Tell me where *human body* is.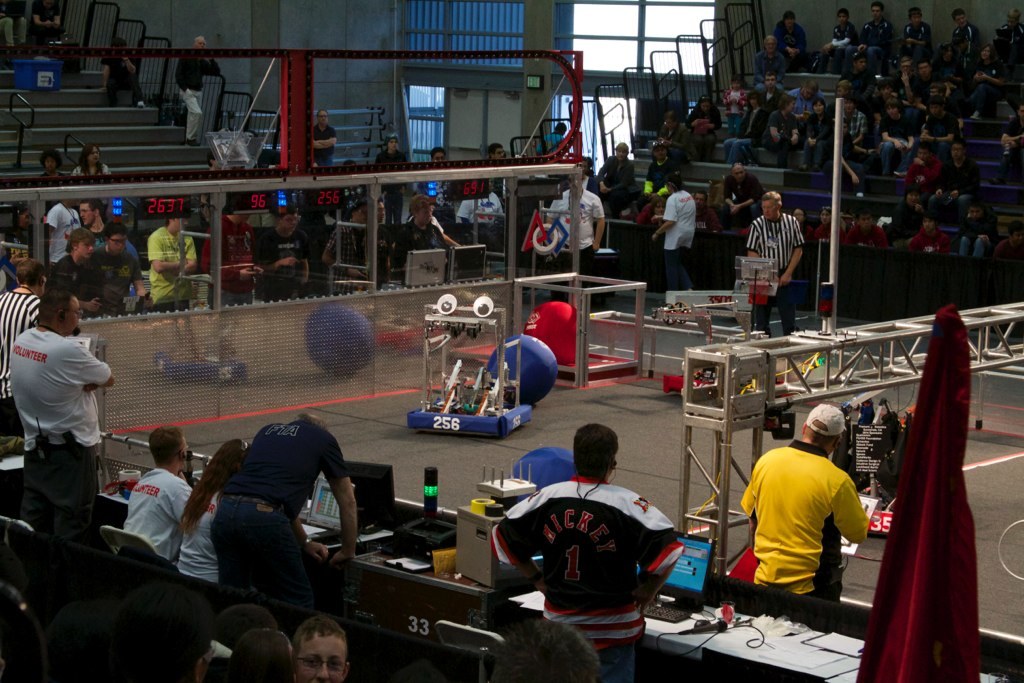
*human body* is at region(294, 602, 355, 682).
